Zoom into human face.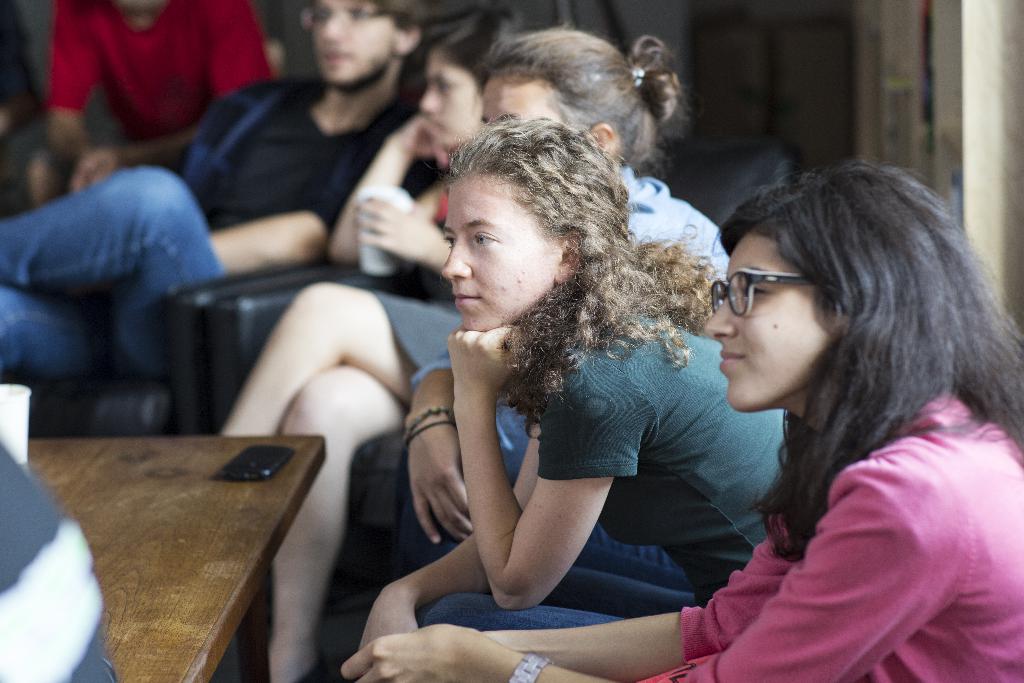
Zoom target: (left=707, top=234, right=838, bottom=414).
